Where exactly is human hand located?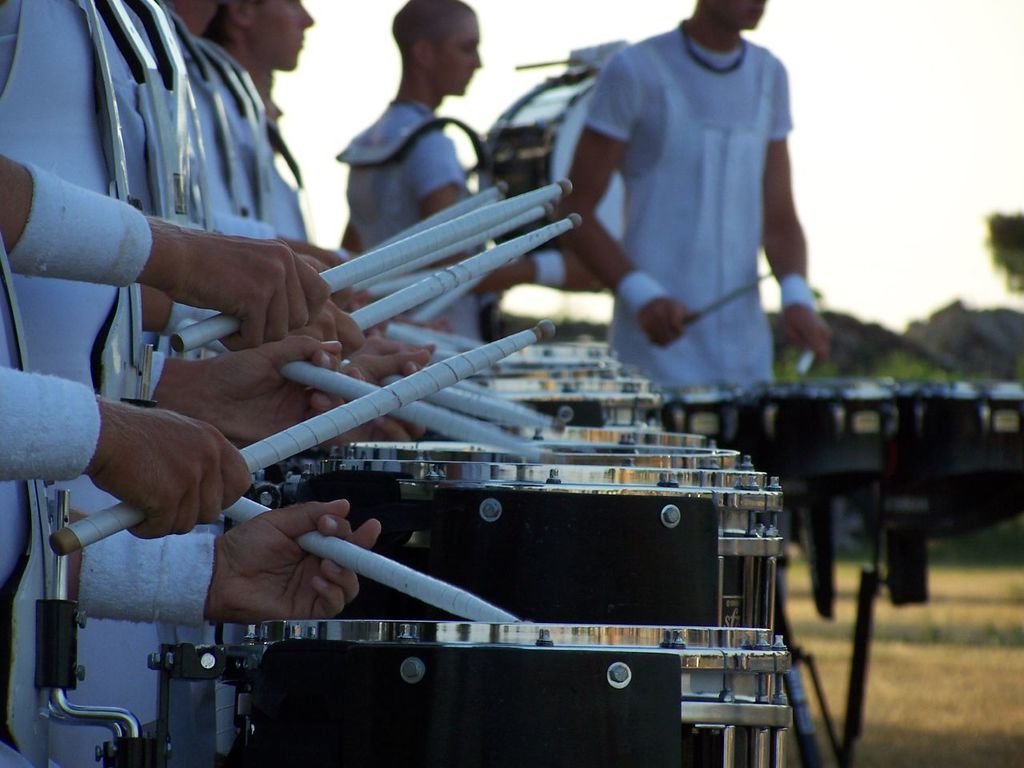
Its bounding box is <region>365, 296, 409, 338</region>.
